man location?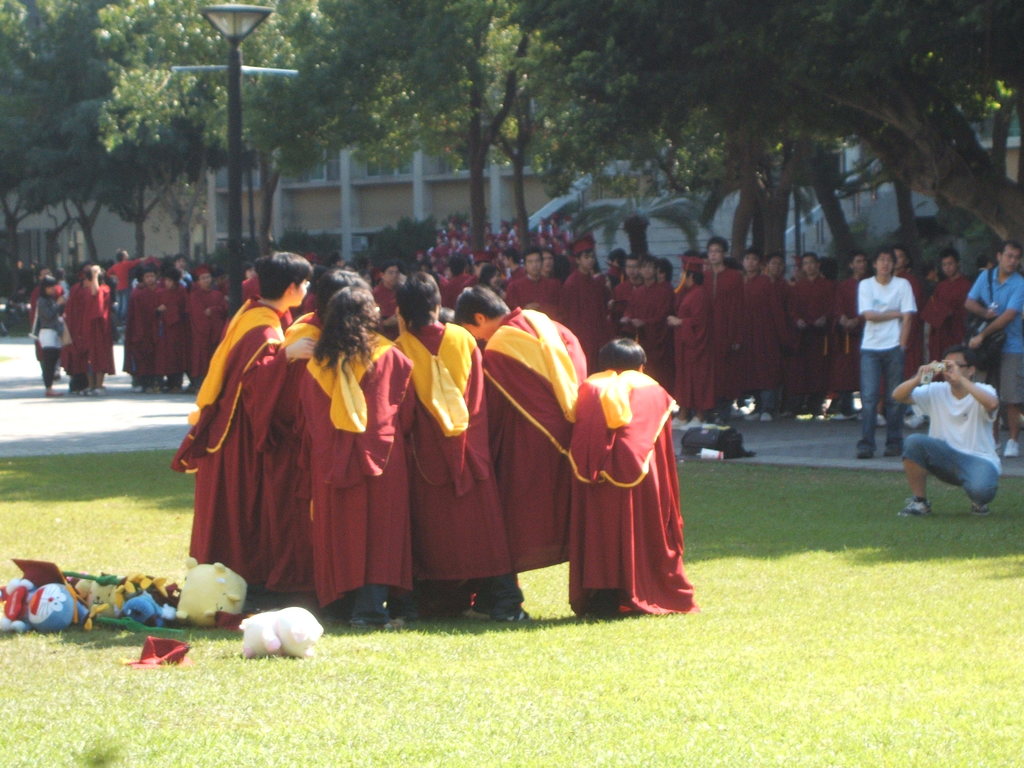
x1=374 y1=260 x2=411 y2=337
